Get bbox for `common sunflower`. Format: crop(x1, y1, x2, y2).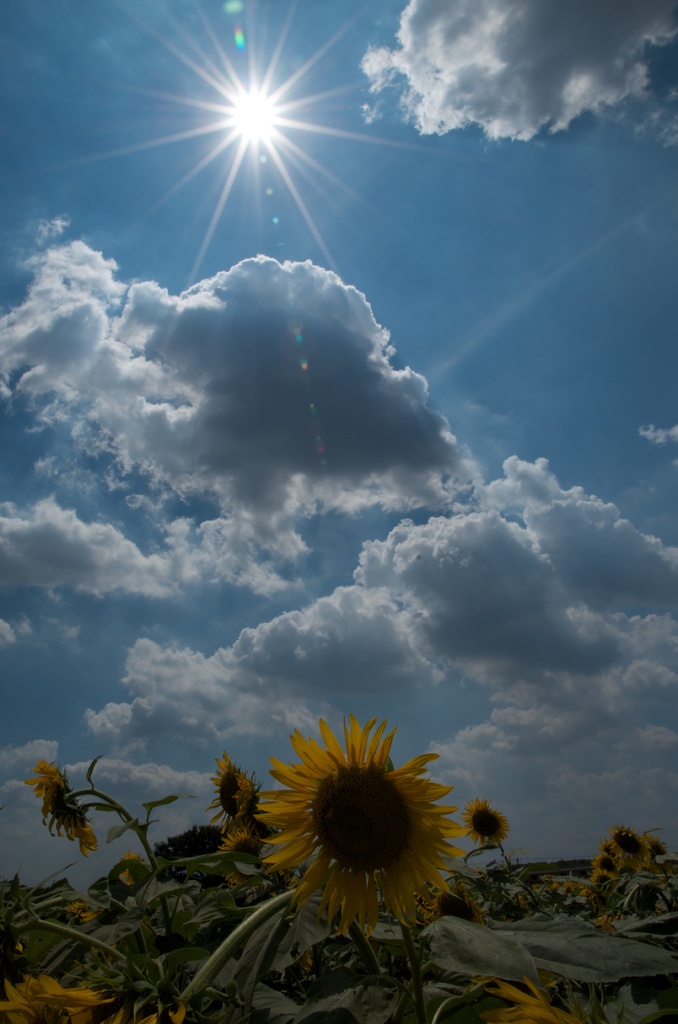
crop(33, 753, 93, 857).
